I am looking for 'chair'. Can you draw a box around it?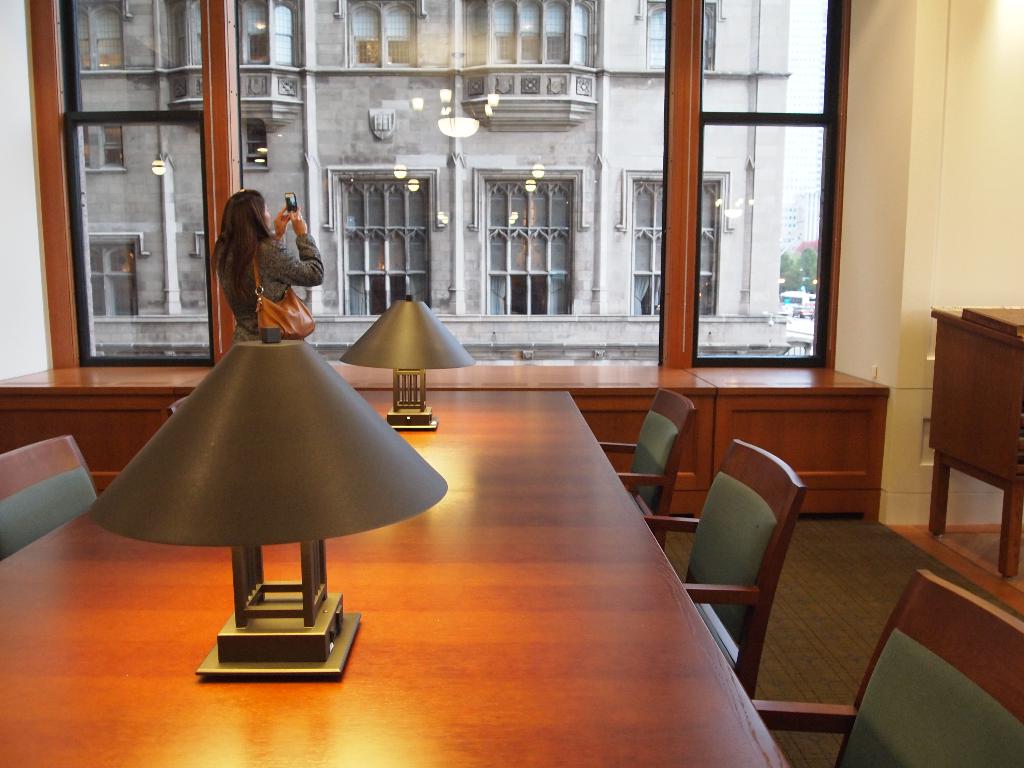
Sure, the bounding box is l=691, t=448, r=834, b=713.
